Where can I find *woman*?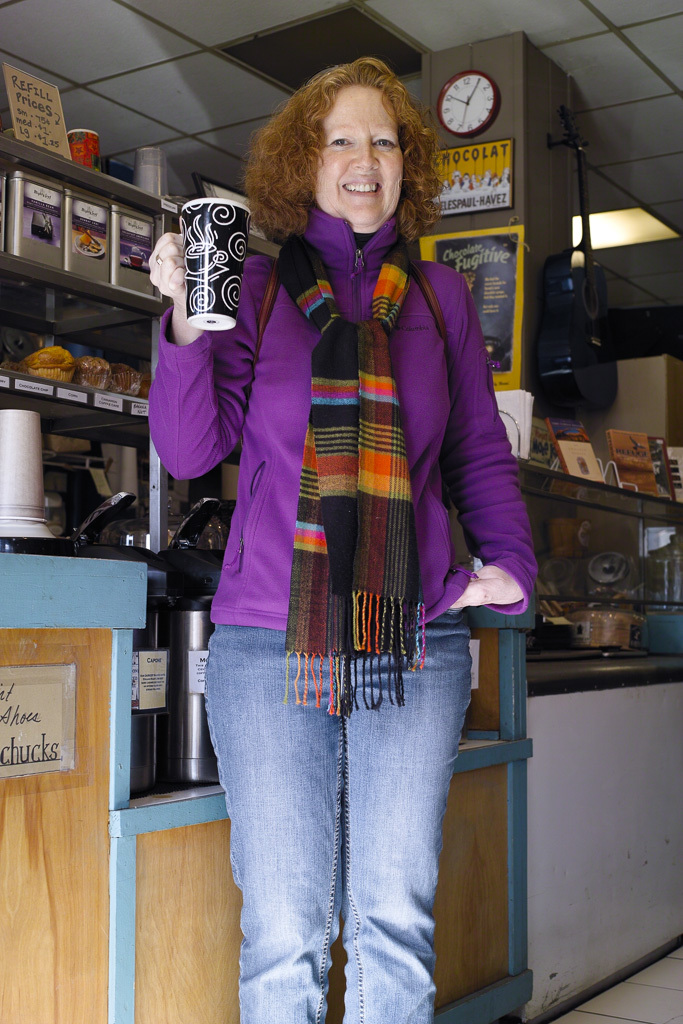
You can find it at <bbox>143, 61, 523, 1023</bbox>.
